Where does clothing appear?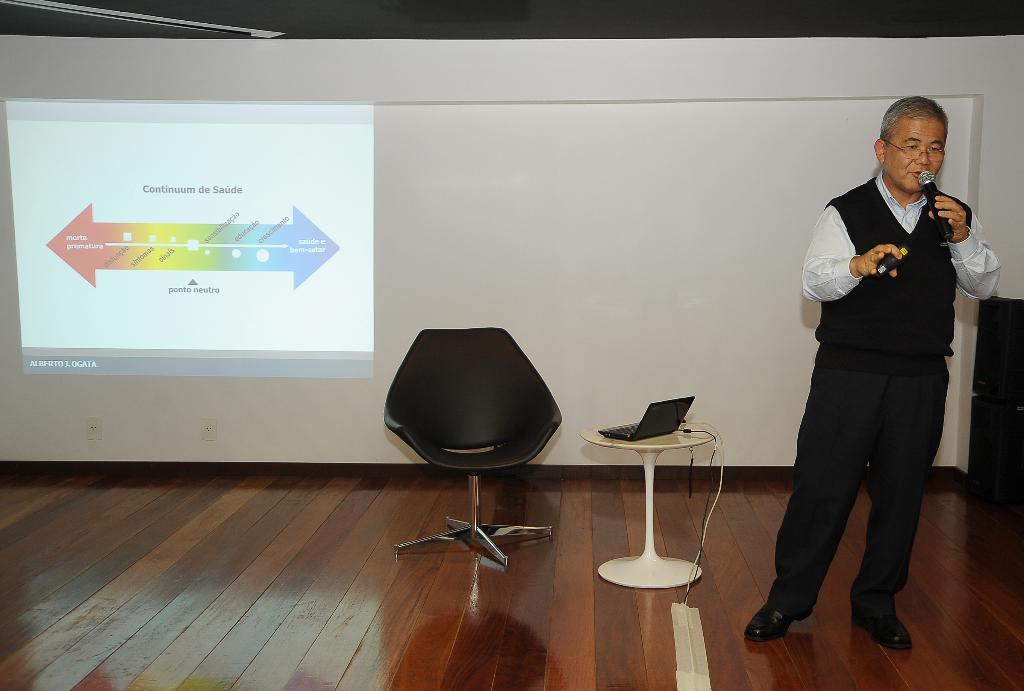
Appears at <bbox>742, 93, 987, 666</bbox>.
